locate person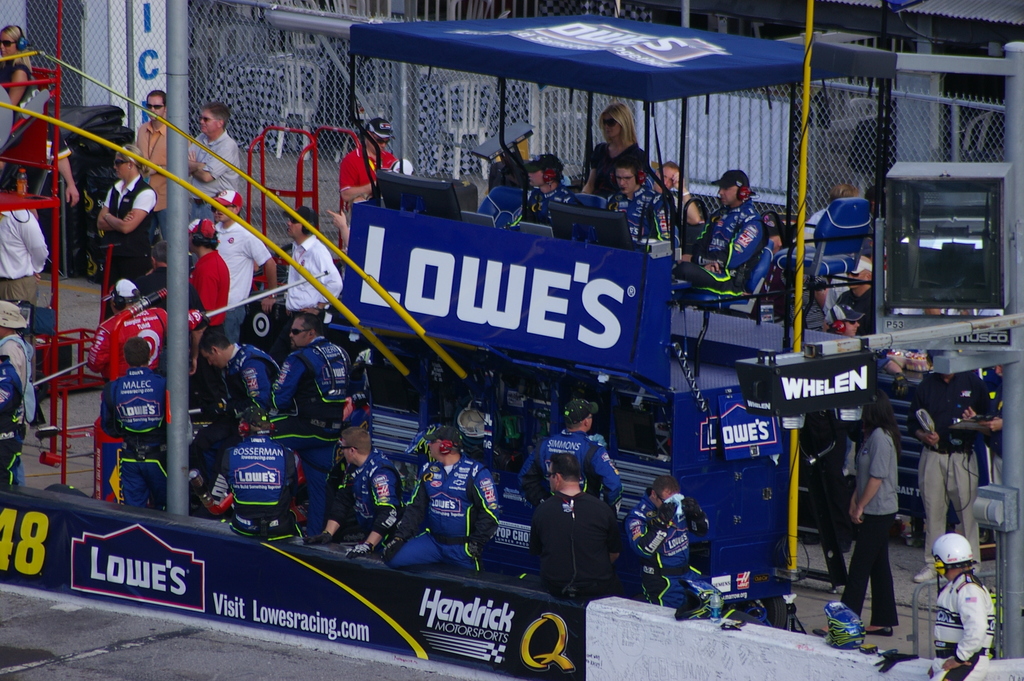
543:401:605:505
